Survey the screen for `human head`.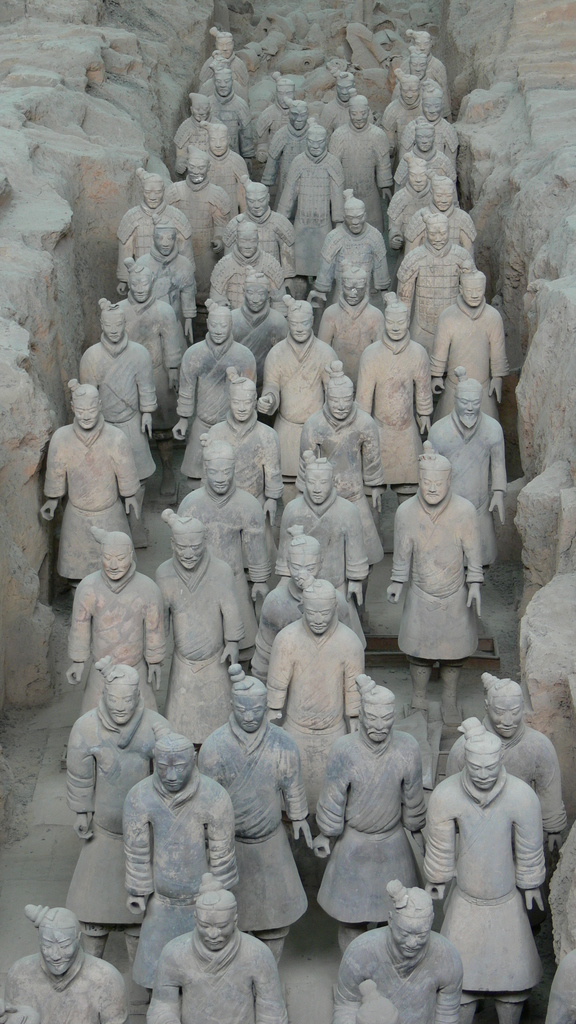
Survey found: <region>236, 223, 255, 262</region>.
